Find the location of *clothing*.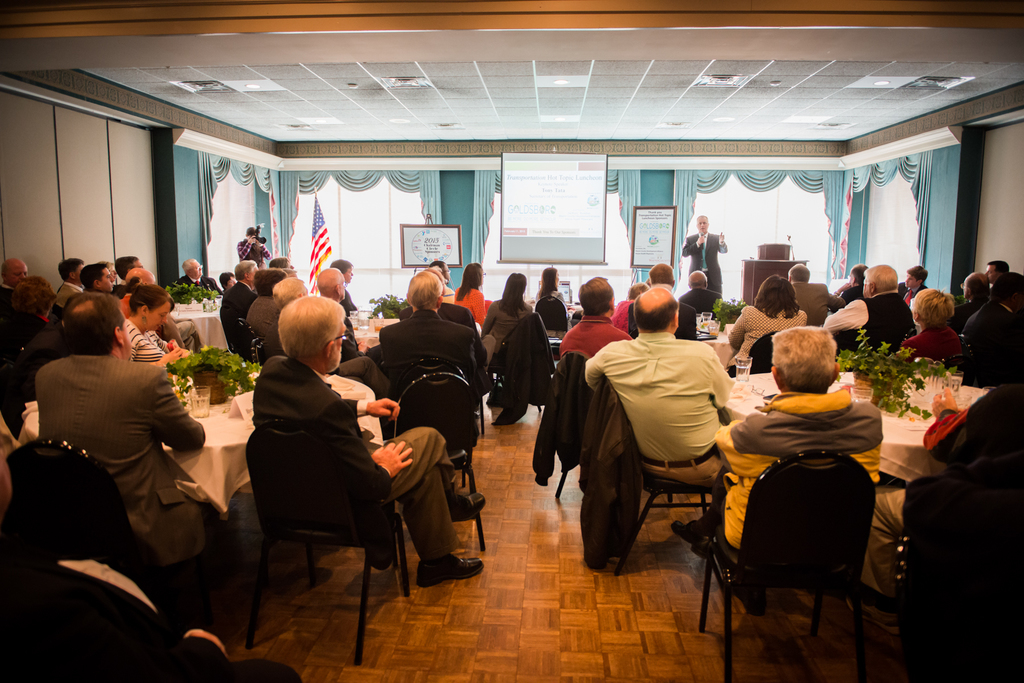
Location: pyautogui.locateOnScreen(440, 296, 481, 341).
